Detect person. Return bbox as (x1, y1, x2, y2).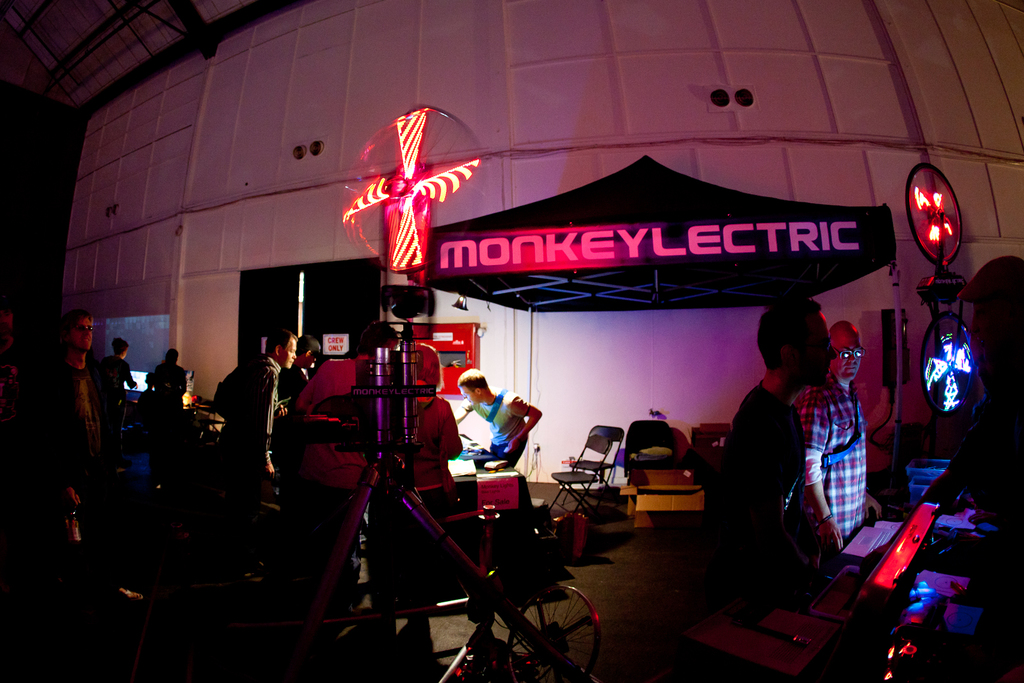
(3, 289, 42, 497).
